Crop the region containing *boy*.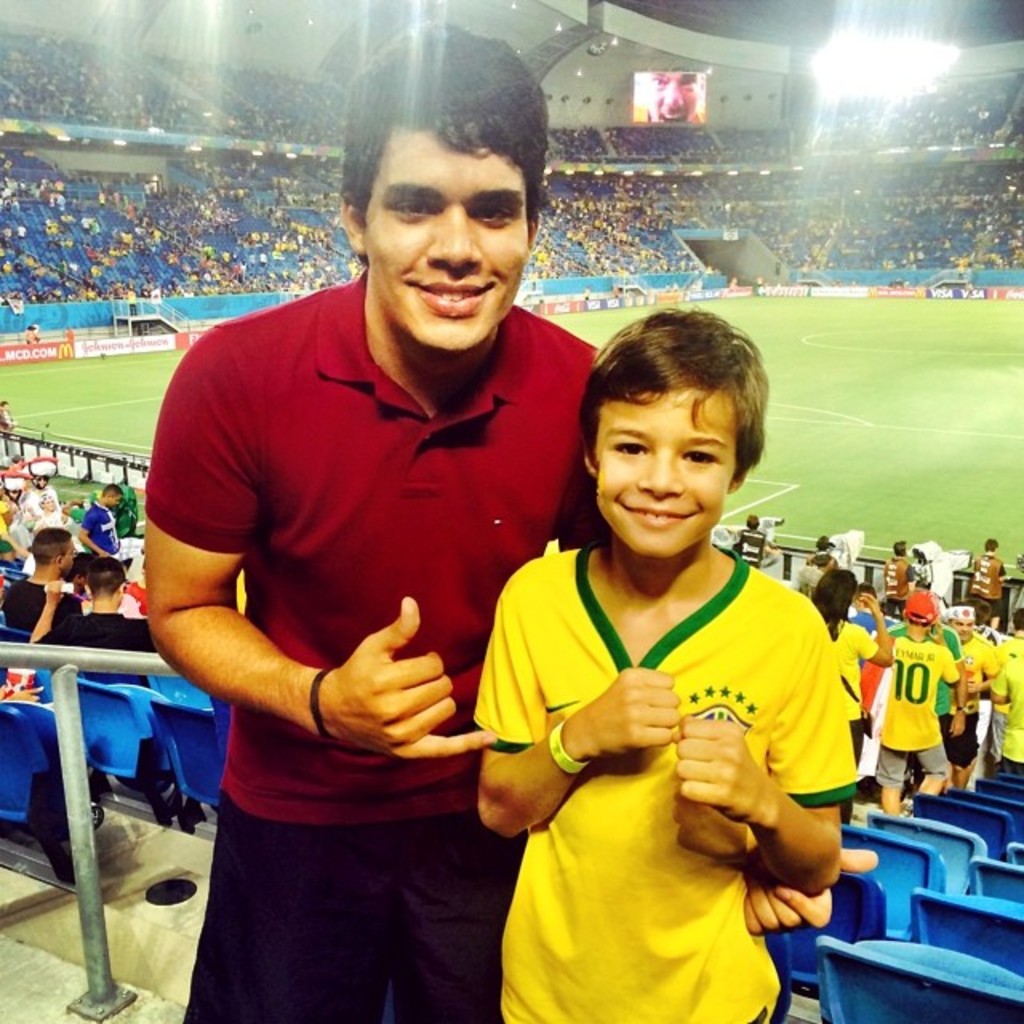
Crop region: 69 486 134 565.
